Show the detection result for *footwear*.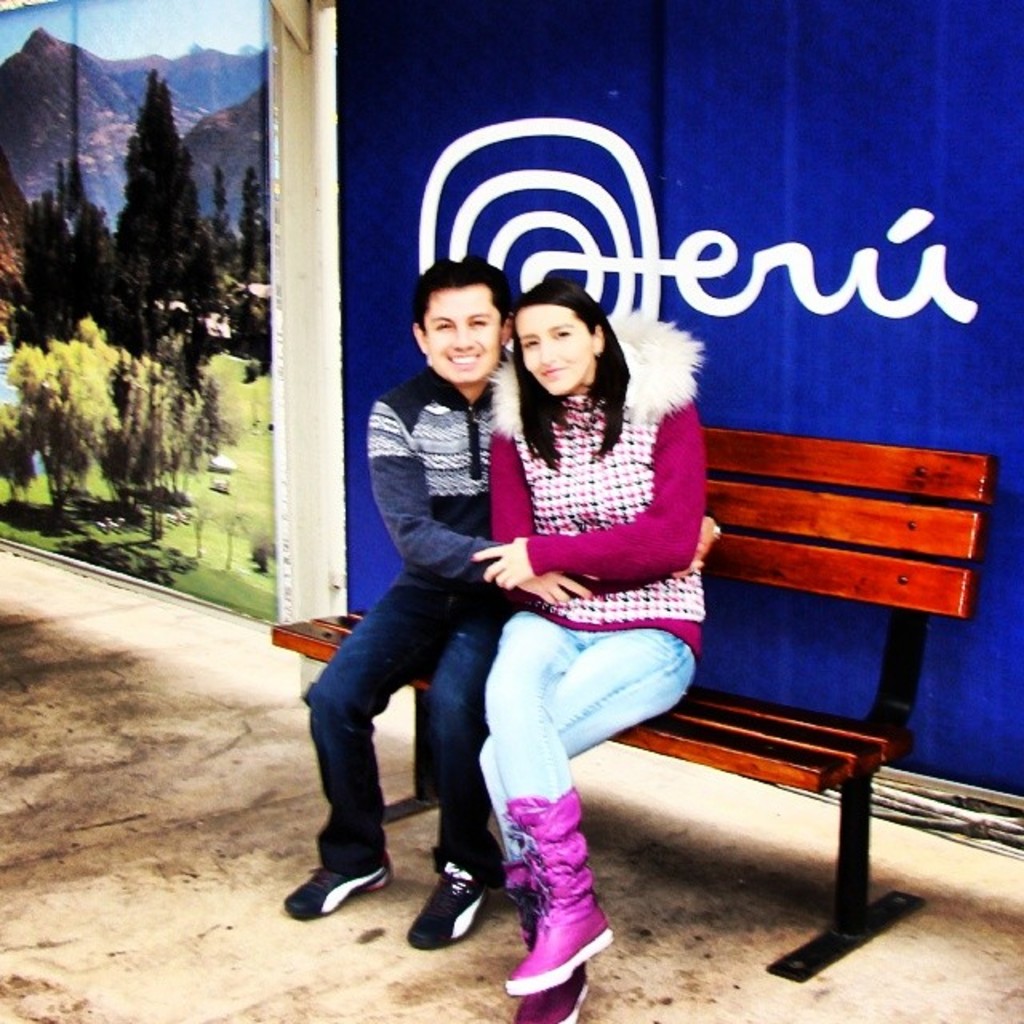
BBox(403, 866, 488, 952).
